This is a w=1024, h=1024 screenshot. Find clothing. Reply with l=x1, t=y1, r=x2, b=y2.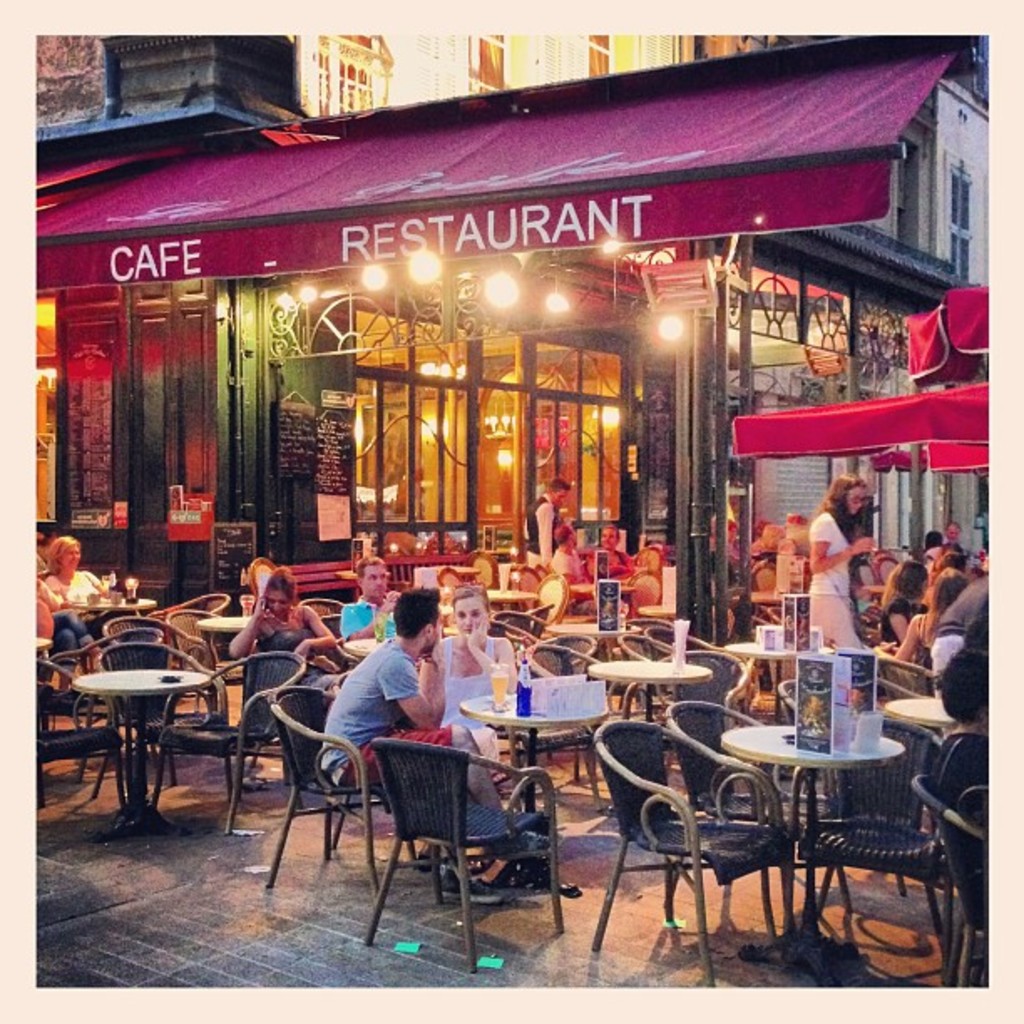
l=33, t=579, r=94, b=673.
